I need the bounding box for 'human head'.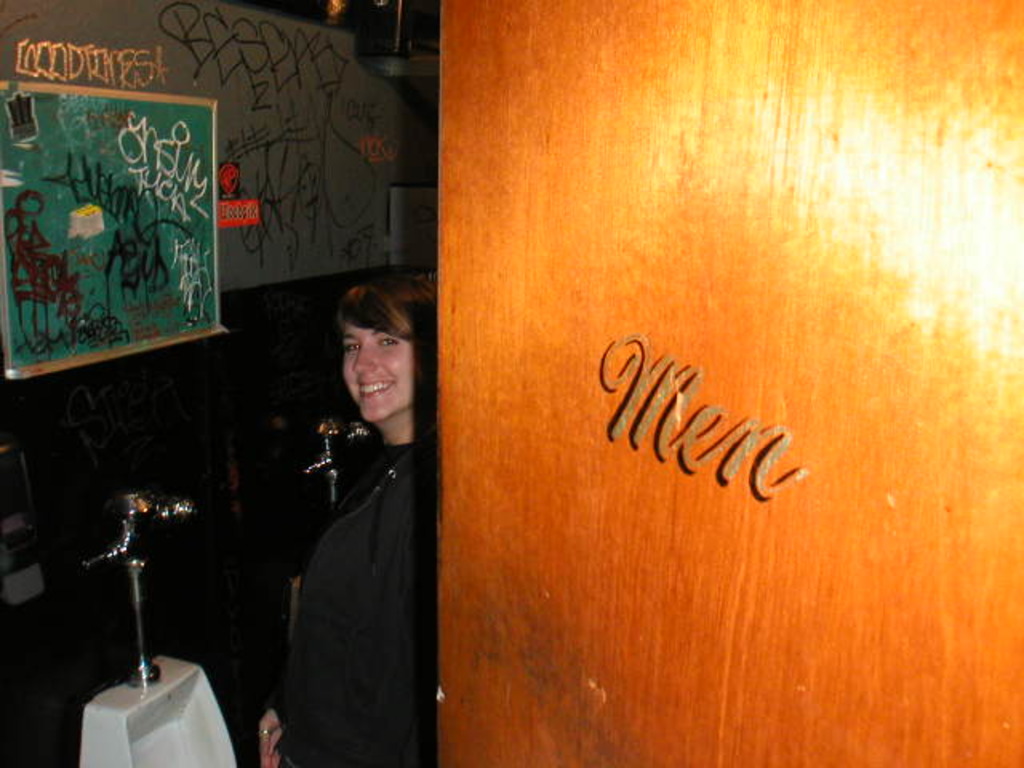
Here it is: l=16, t=189, r=46, b=221.
